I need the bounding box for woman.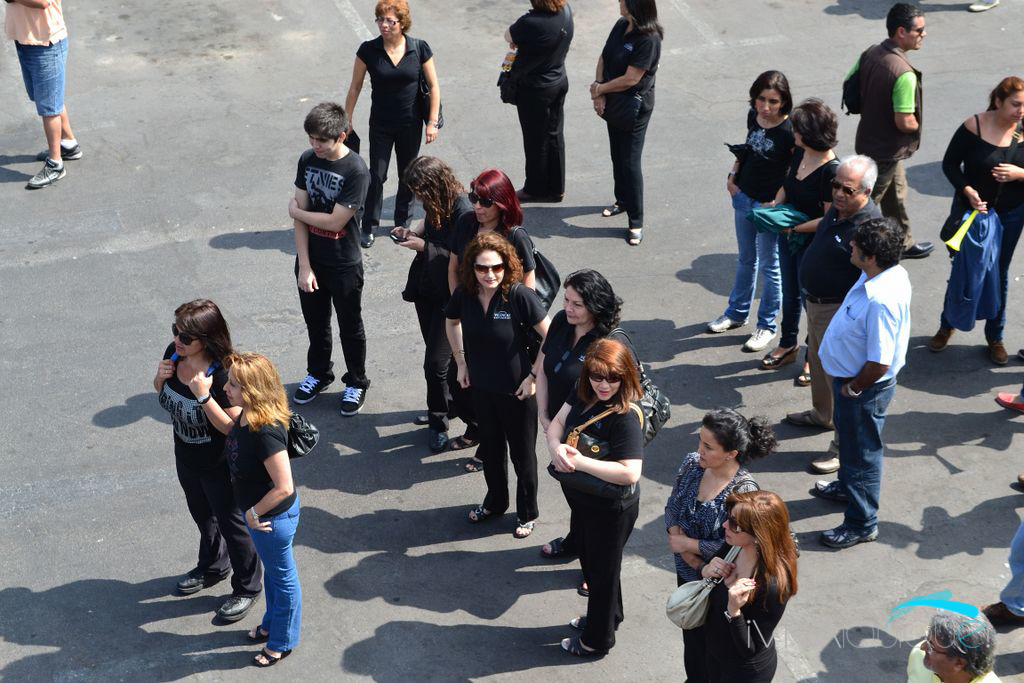
Here it is: region(523, 269, 648, 598).
